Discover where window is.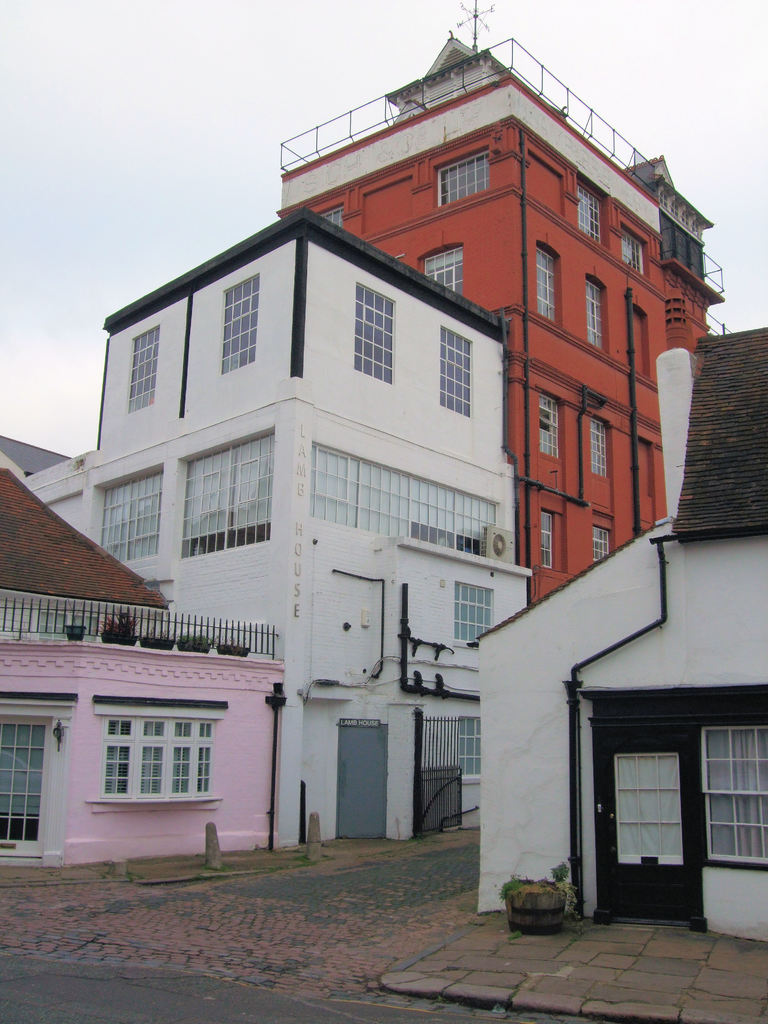
Discovered at box(620, 225, 648, 275).
